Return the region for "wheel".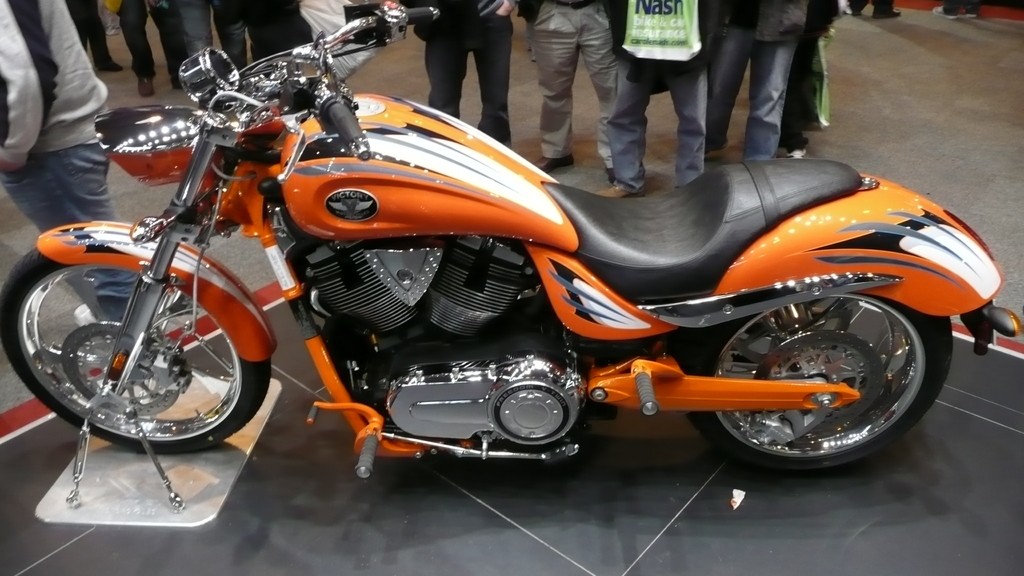
bbox=[694, 292, 934, 464].
